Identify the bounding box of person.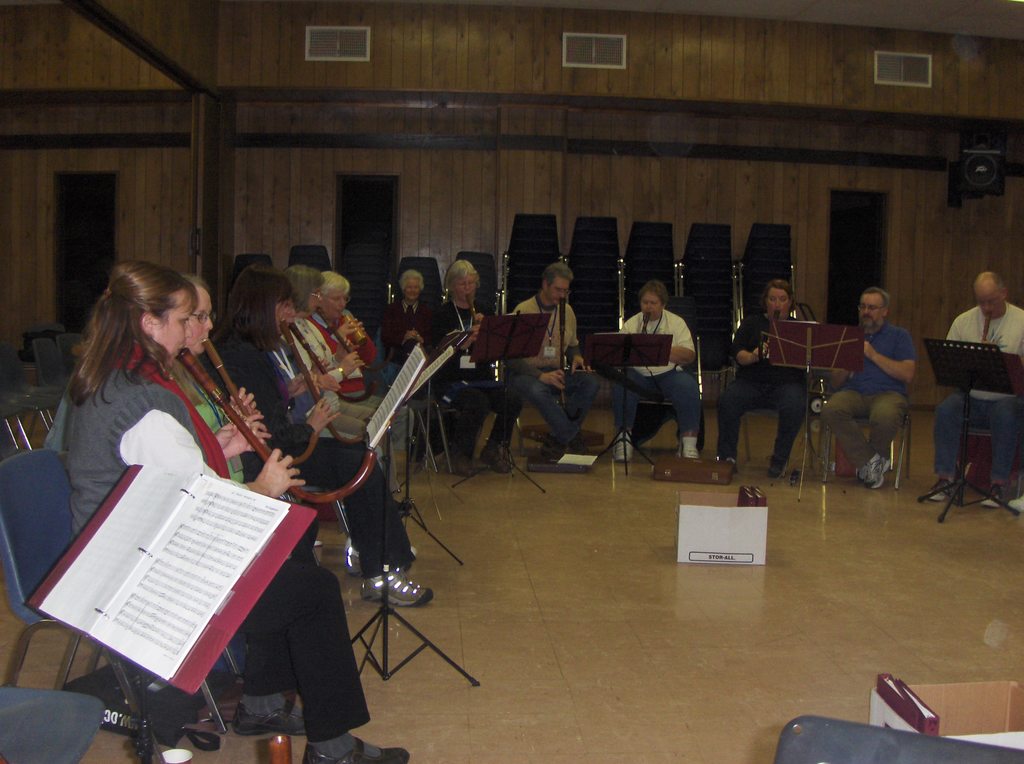
[434, 242, 531, 476].
